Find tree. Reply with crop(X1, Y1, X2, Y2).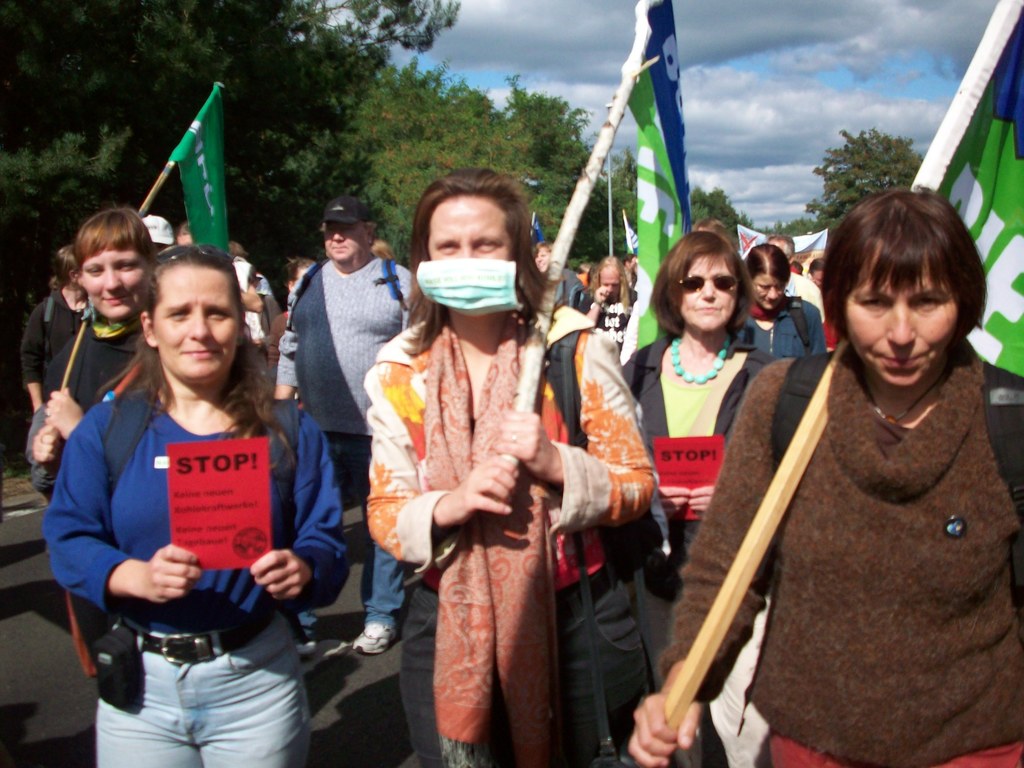
crop(820, 124, 922, 222).
